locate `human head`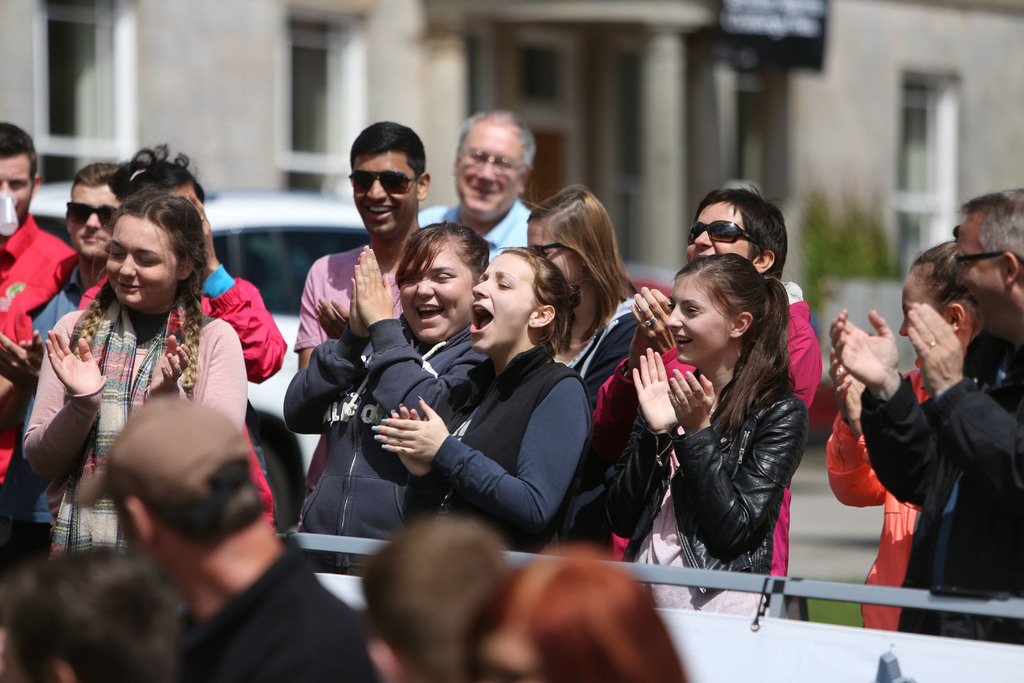
box(115, 157, 204, 219)
